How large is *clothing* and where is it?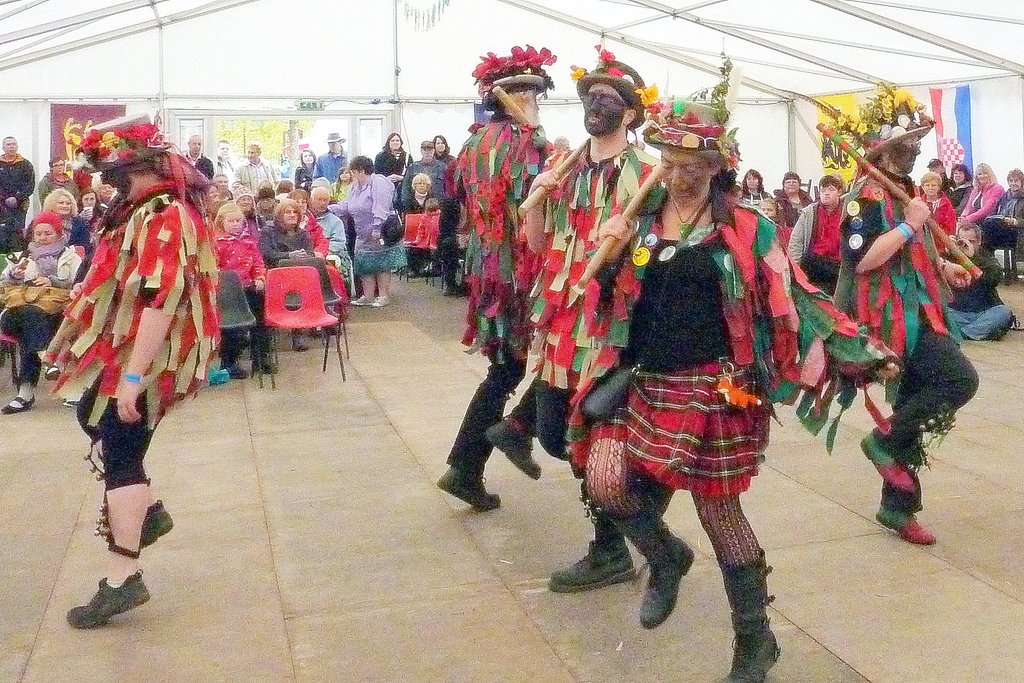
Bounding box: pyautogui.locateOnScreen(916, 168, 944, 193).
